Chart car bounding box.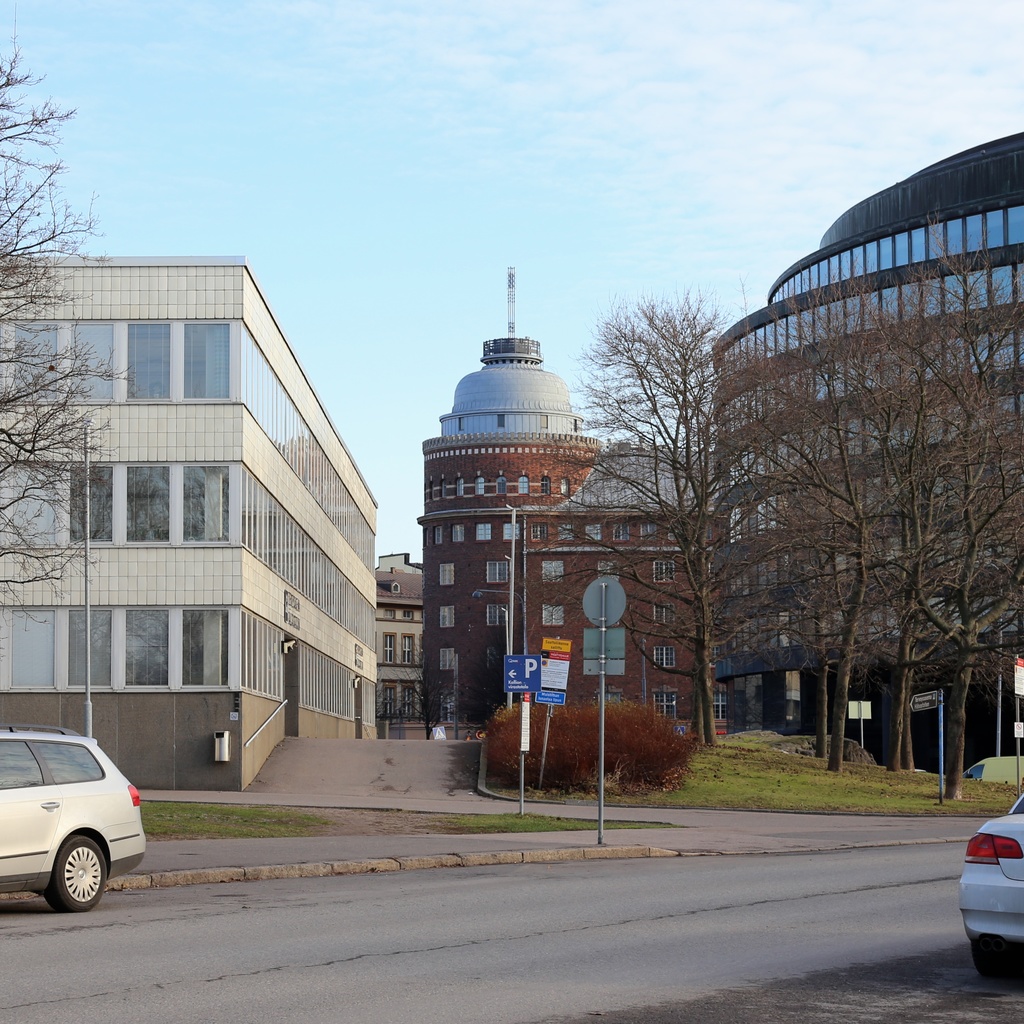
Charted: 956,787,1023,984.
